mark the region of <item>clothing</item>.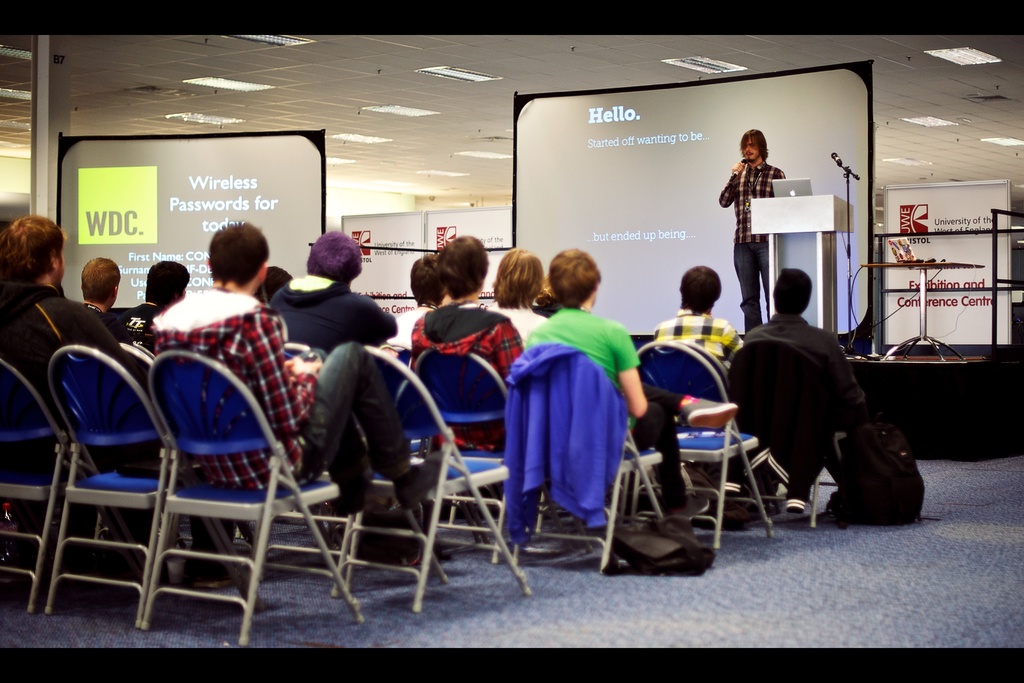
Region: (left=523, top=305, right=670, bottom=507).
